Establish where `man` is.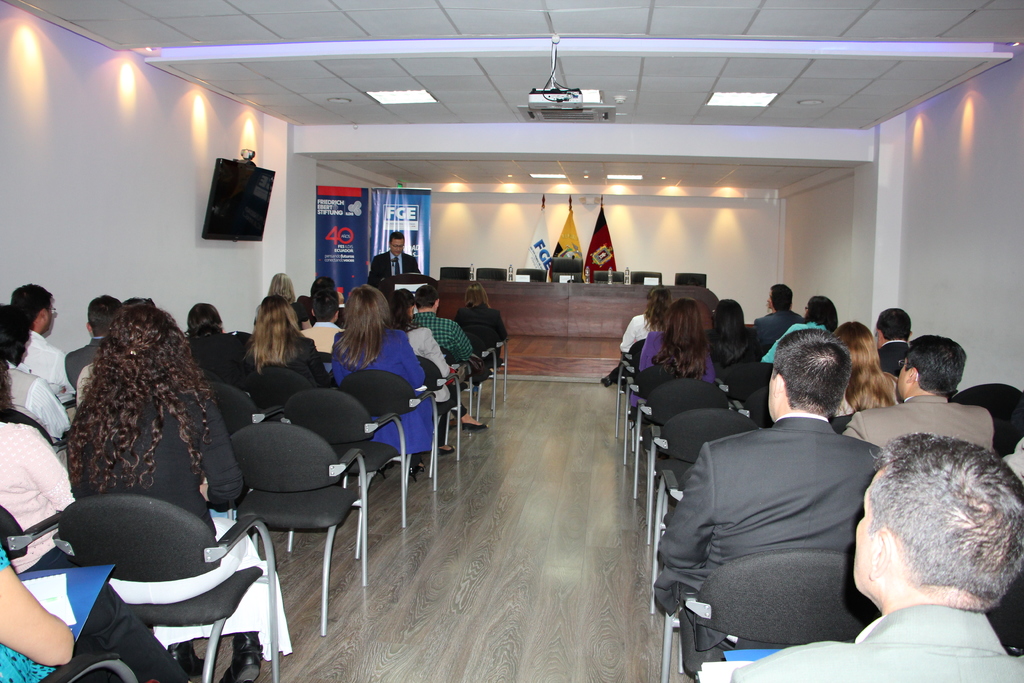
Established at box=[870, 307, 910, 372].
